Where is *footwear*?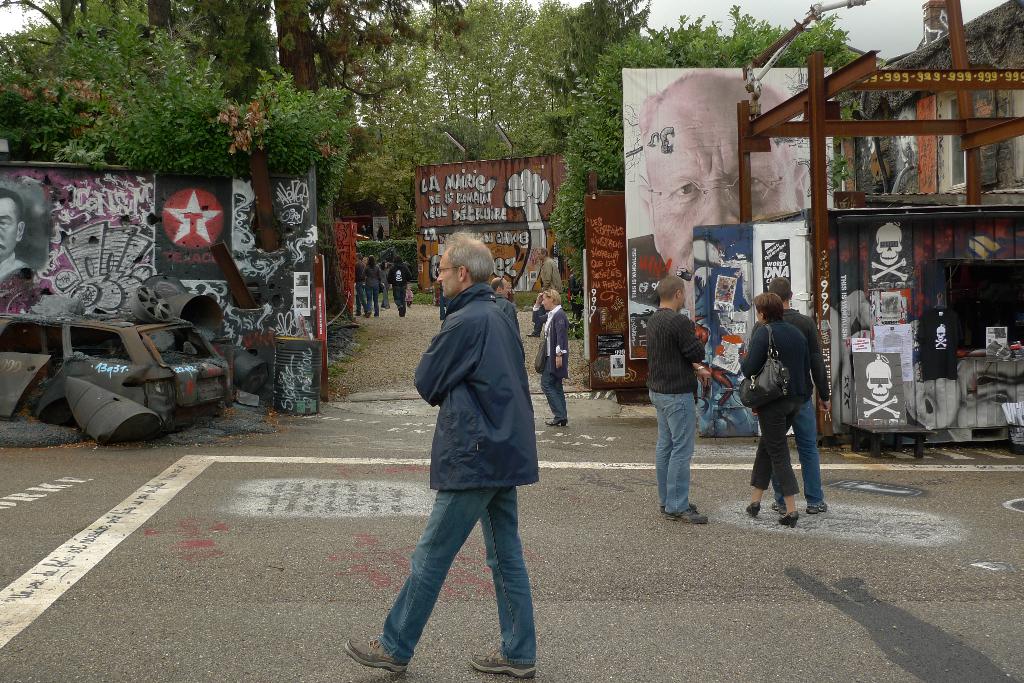
box(749, 507, 758, 518).
